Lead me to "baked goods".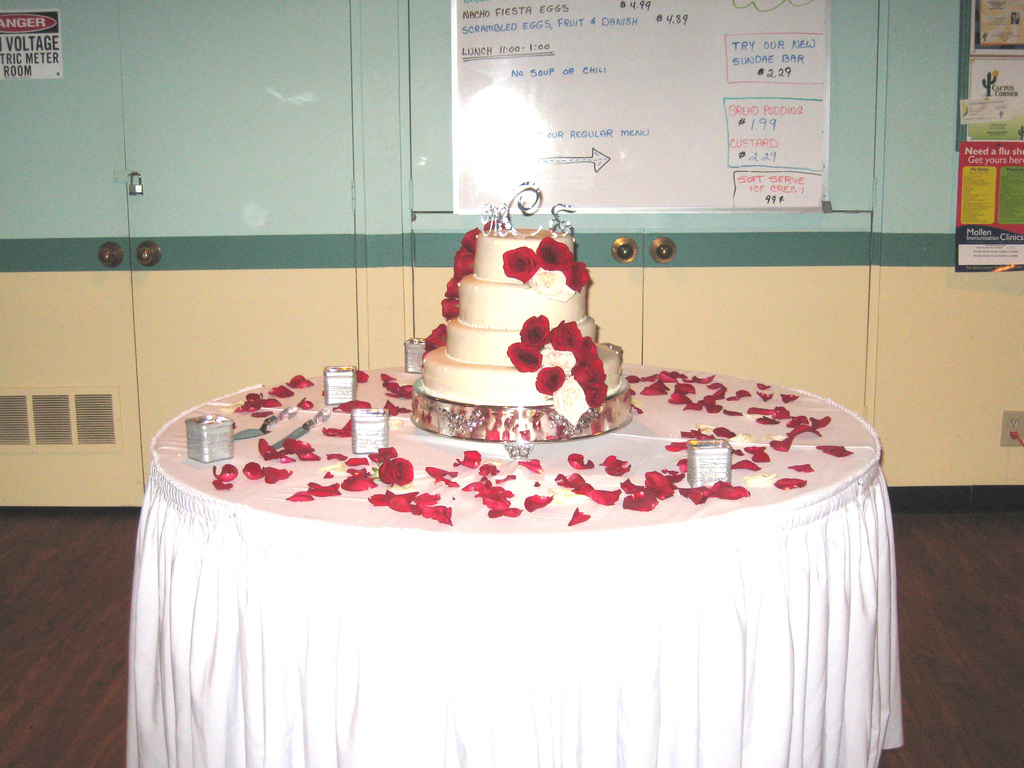
Lead to (x1=405, y1=235, x2=630, y2=442).
